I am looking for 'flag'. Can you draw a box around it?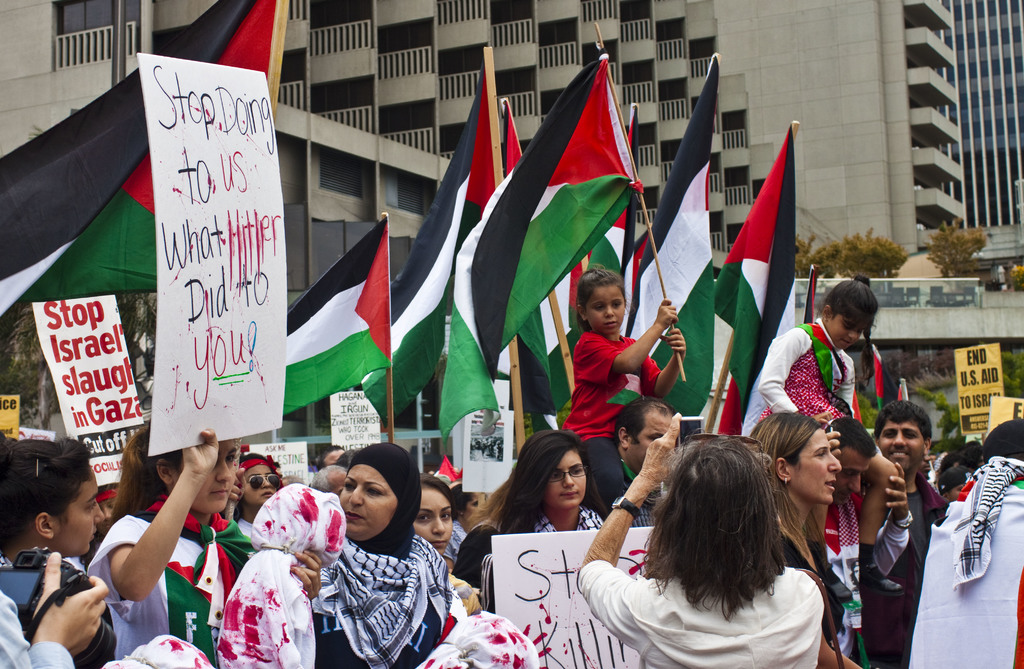
Sure, the bounding box is (444, 40, 643, 474).
